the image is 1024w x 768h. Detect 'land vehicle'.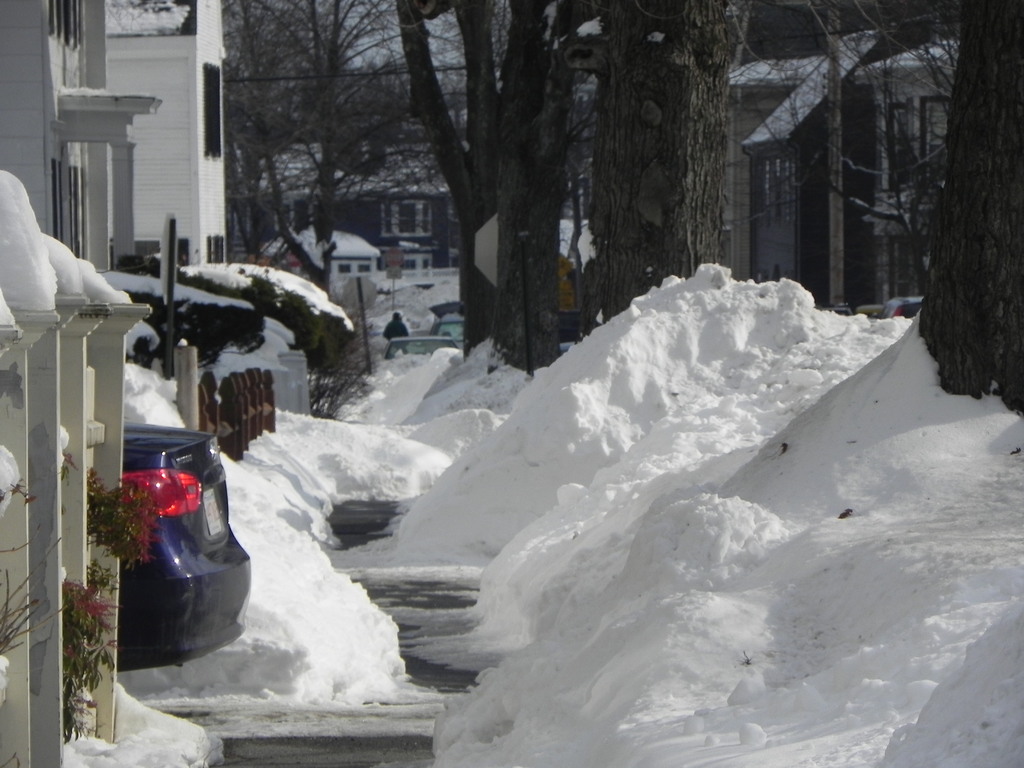
Detection: l=63, t=417, r=241, b=678.
